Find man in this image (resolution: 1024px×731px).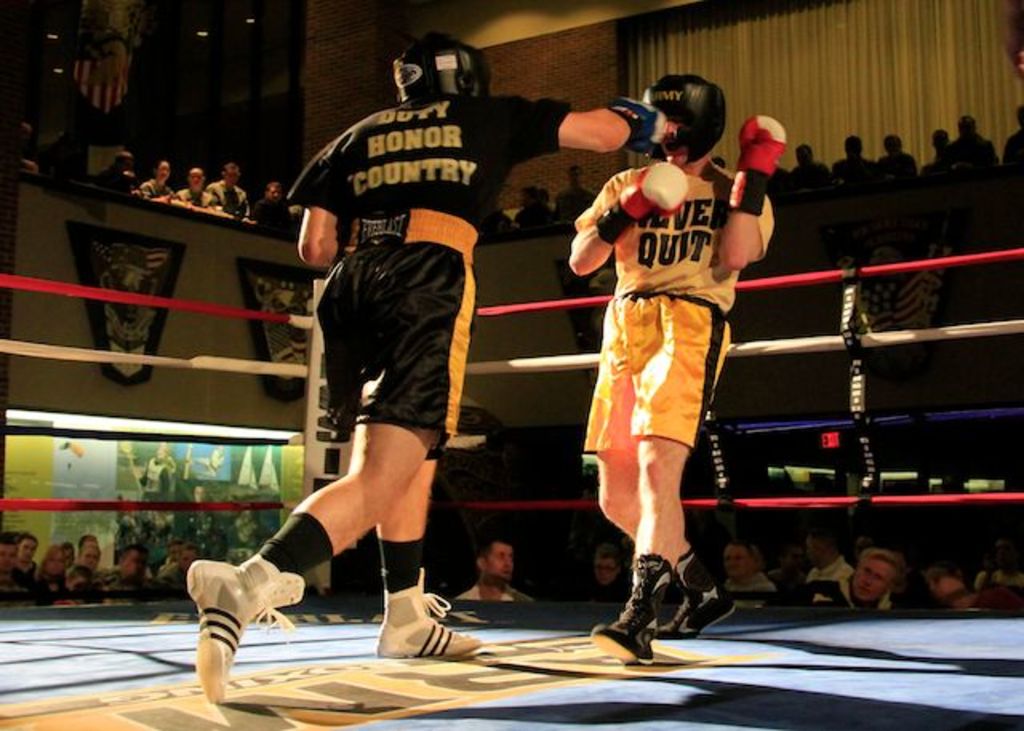
{"x1": 186, "y1": 30, "x2": 664, "y2": 699}.
